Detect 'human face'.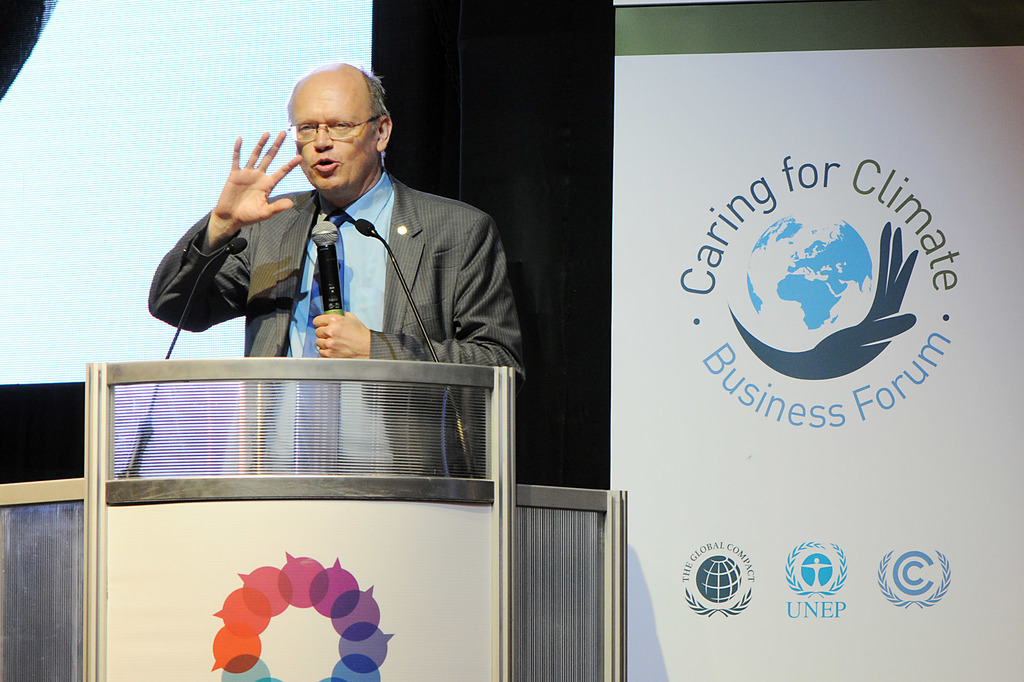
Detected at box(290, 84, 375, 196).
